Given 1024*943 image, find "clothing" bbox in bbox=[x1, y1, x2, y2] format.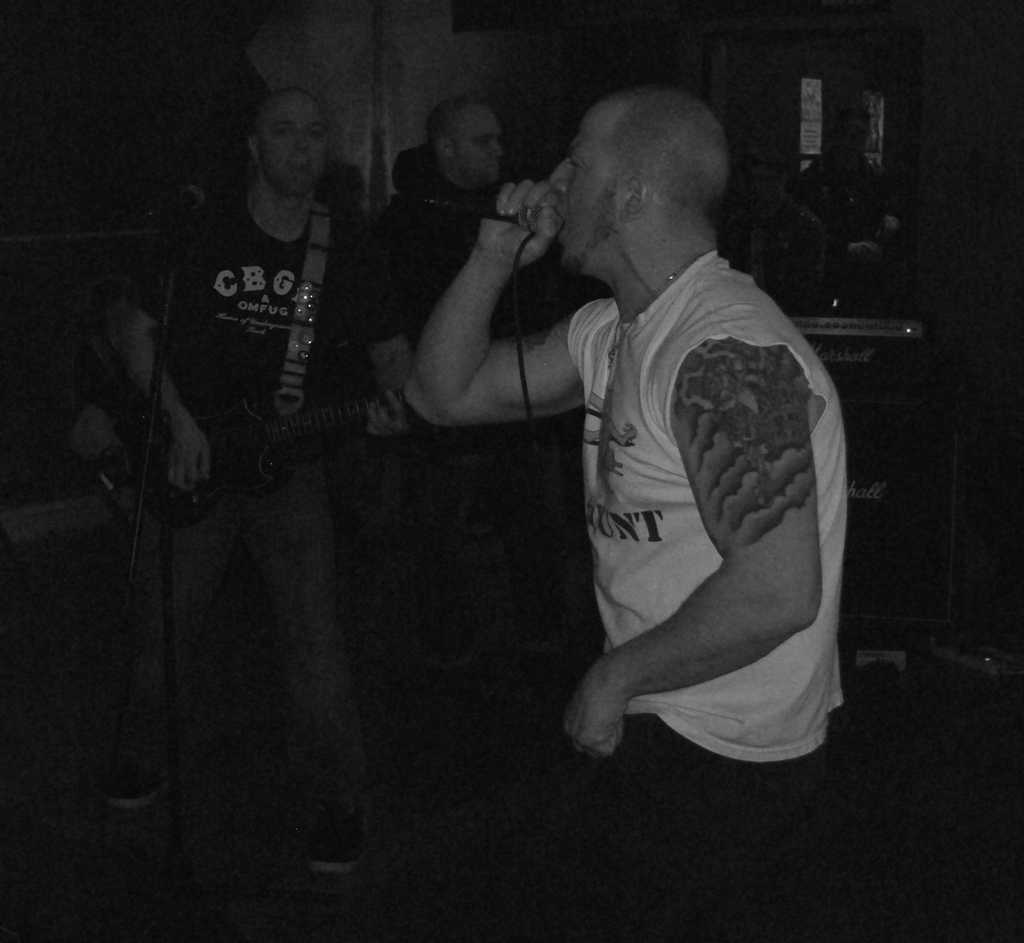
bbox=[129, 184, 394, 422].
